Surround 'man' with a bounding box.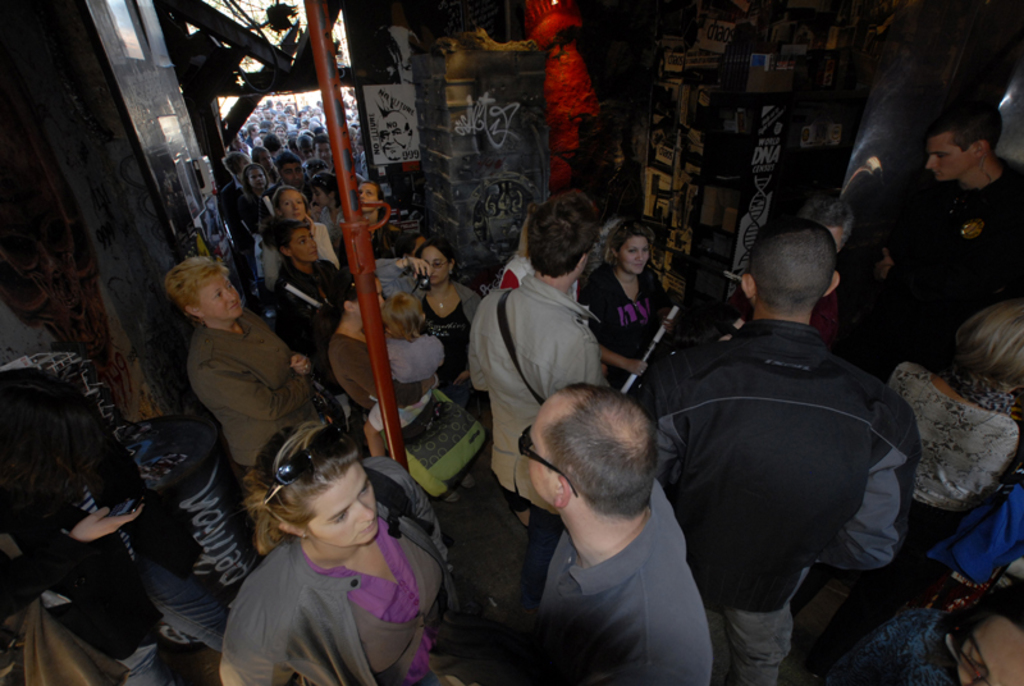
(273, 156, 312, 224).
